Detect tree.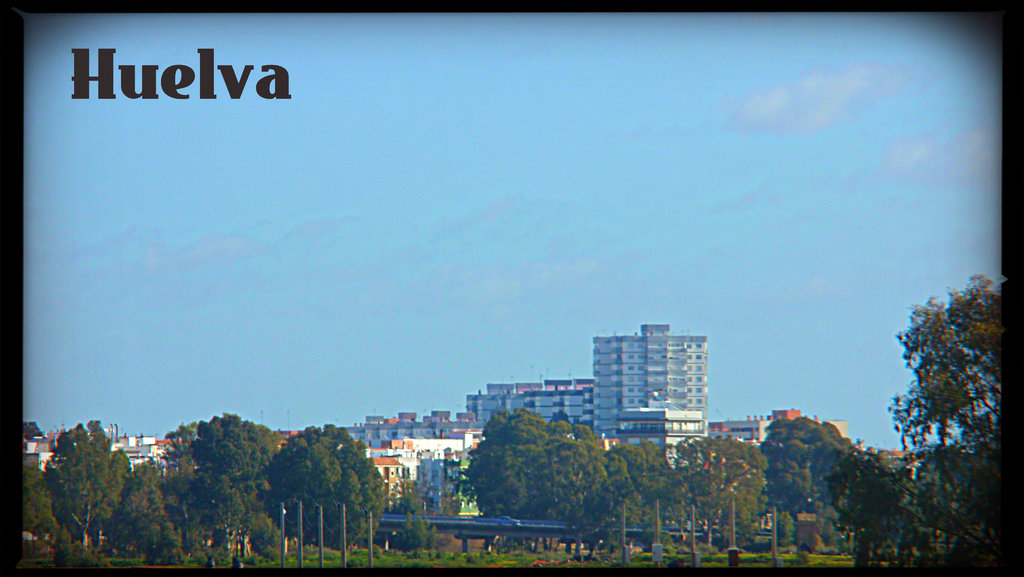
Detected at bbox=[609, 435, 681, 563].
